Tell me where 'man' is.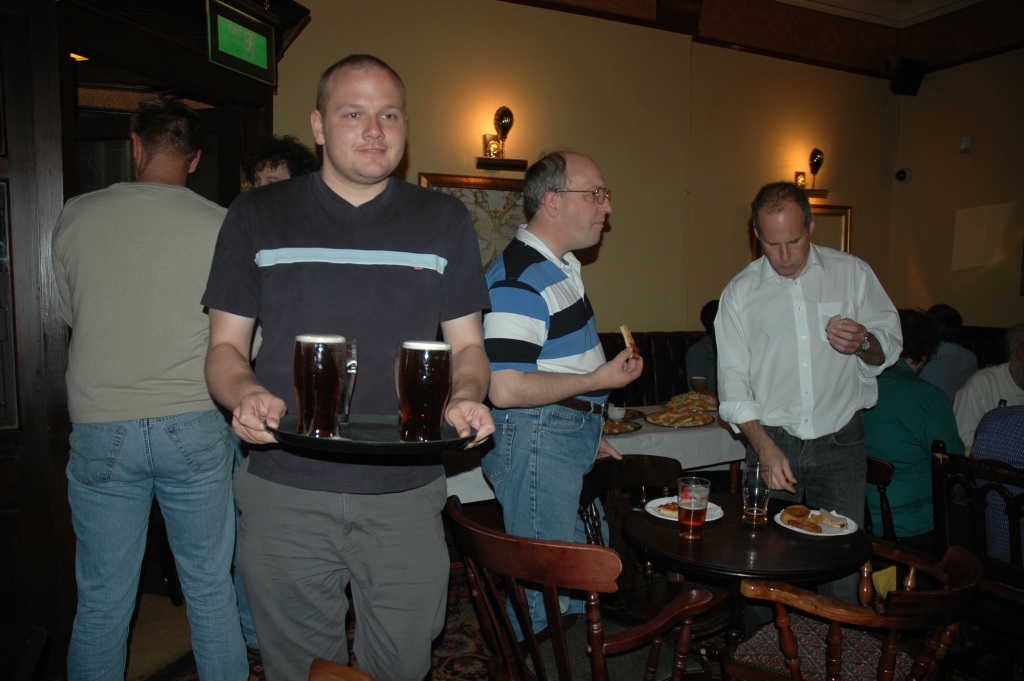
'man' is at pyautogui.locateOnScreen(716, 179, 906, 625).
